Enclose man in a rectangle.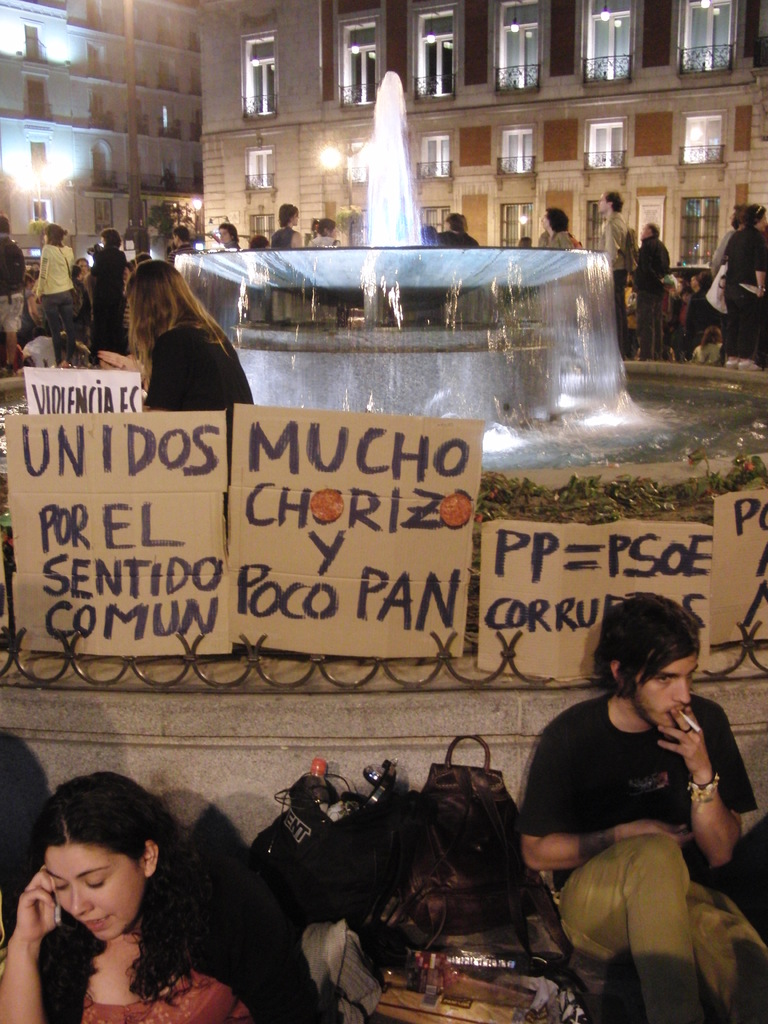
bbox=(167, 227, 195, 264).
